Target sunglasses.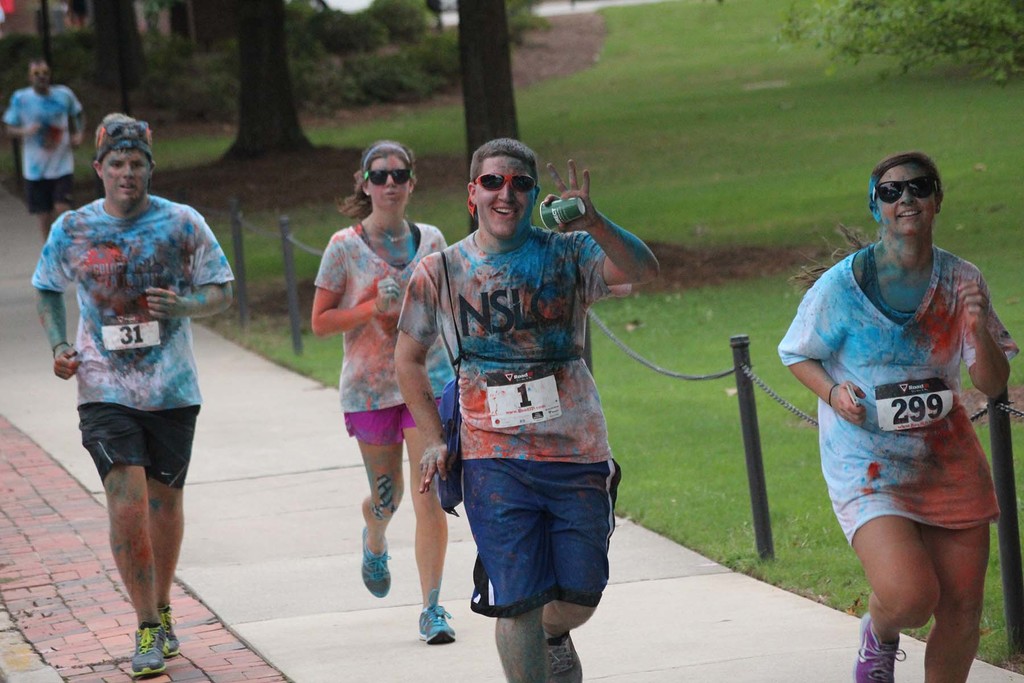
Target region: x1=871 y1=174 x2=942 y2=204.
